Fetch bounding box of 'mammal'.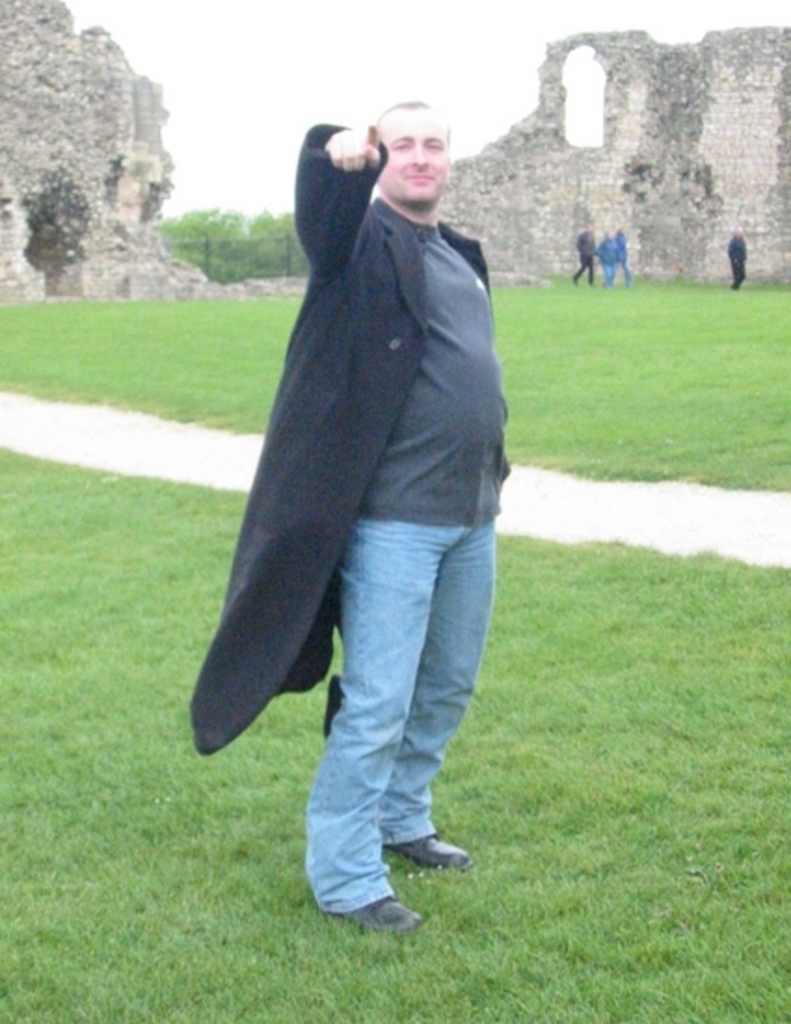
Bbox: bbox(594, 236, 620, 287).
